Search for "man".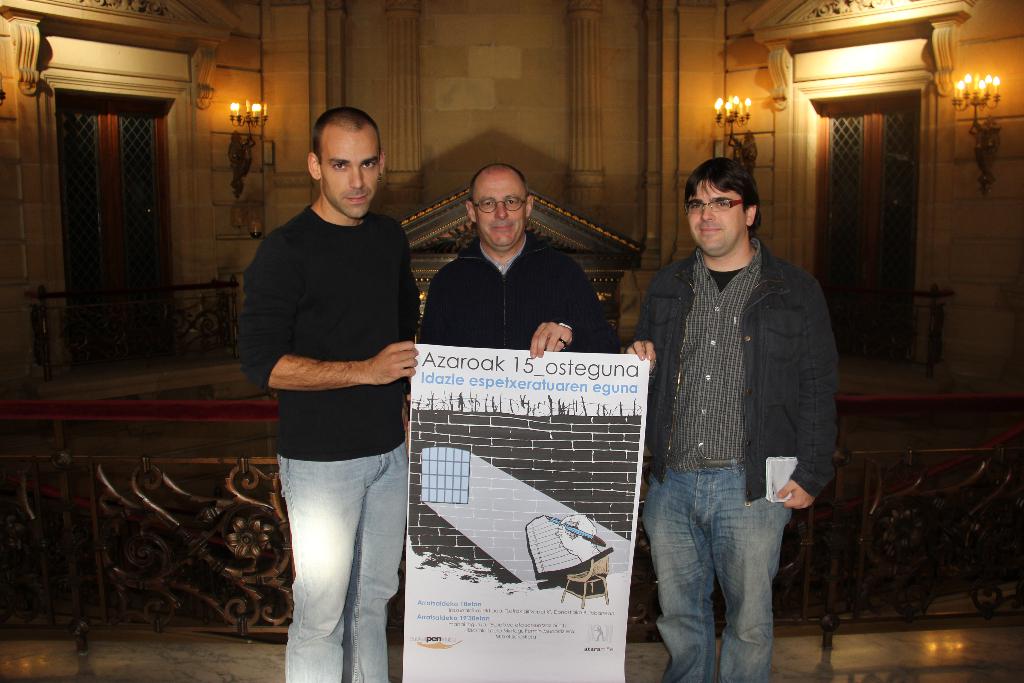
Found at [417, 167, 616, 357].
